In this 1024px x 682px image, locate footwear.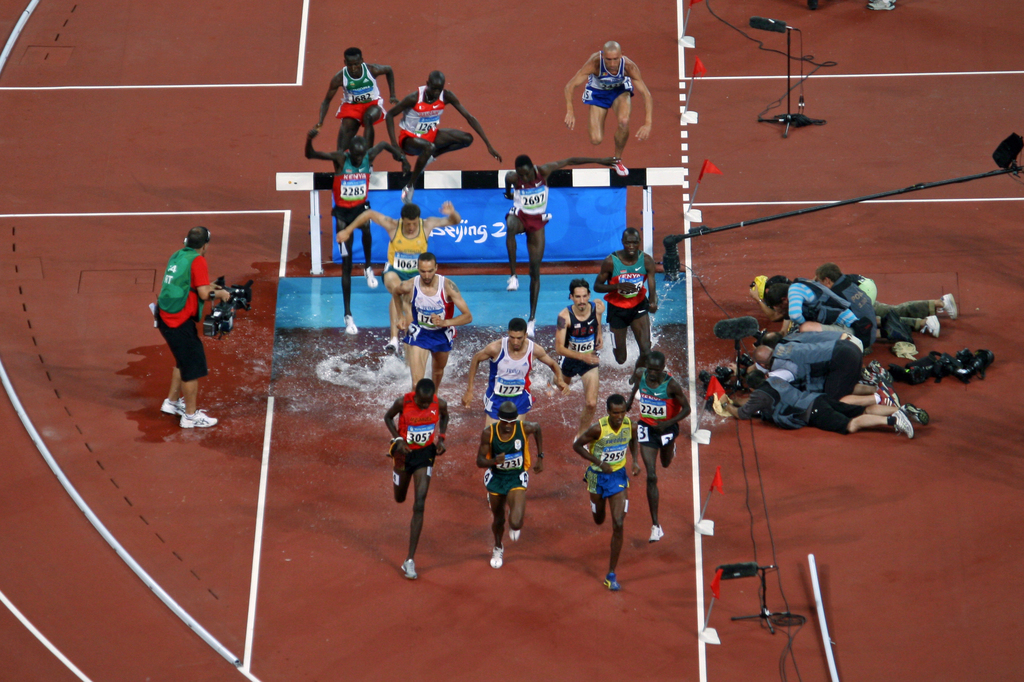
Bounding box: 873,391,893,406.
